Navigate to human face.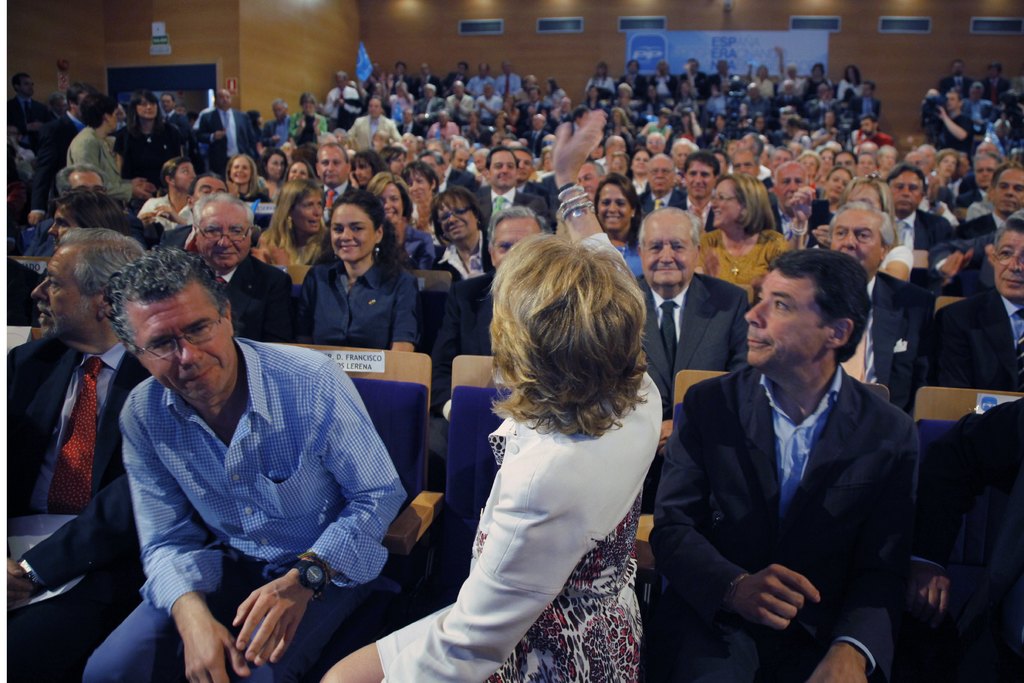
Navigation target: x1=995, y1=229, x2=1023, y2=300.
